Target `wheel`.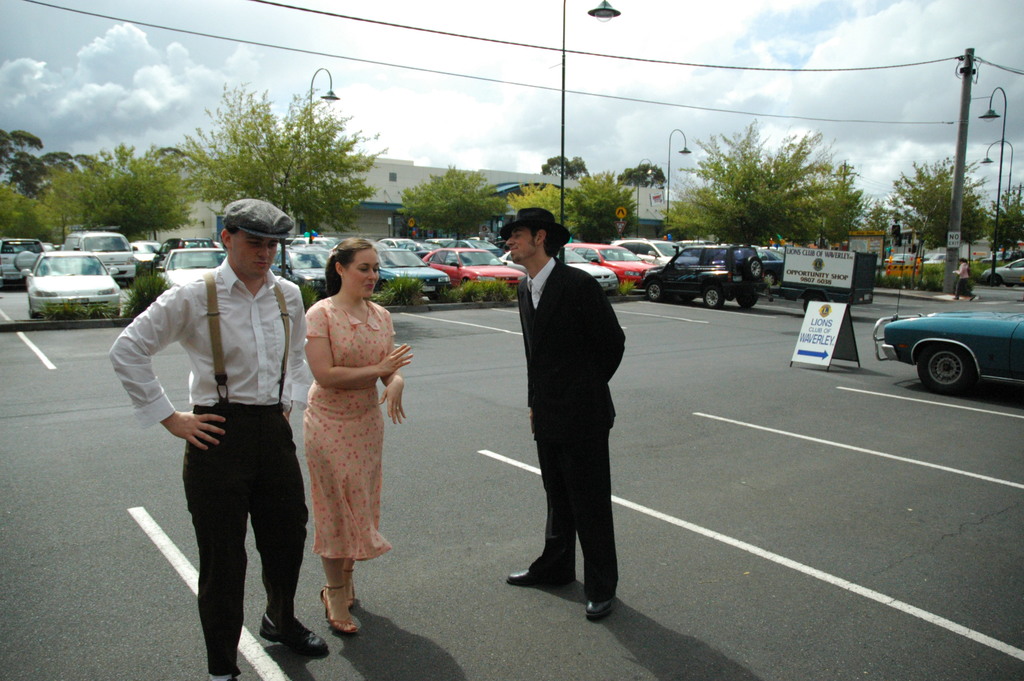
Target region: BBox(988, 273, 1003, 289).
